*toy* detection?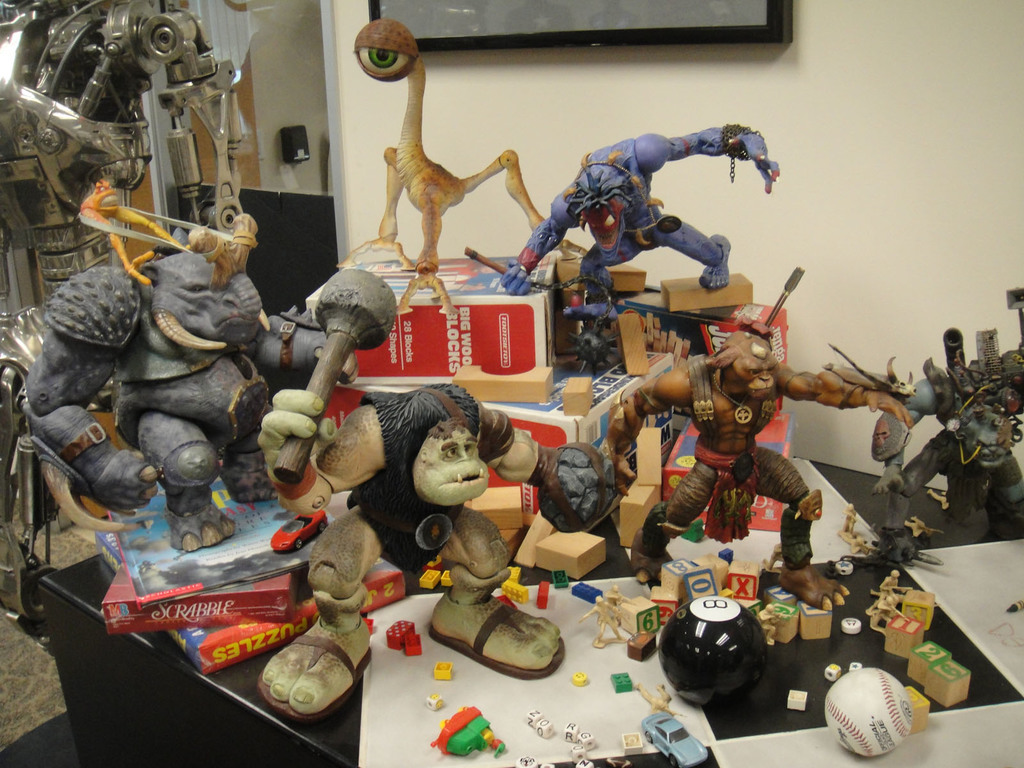
(609, 668, 639, 689)
